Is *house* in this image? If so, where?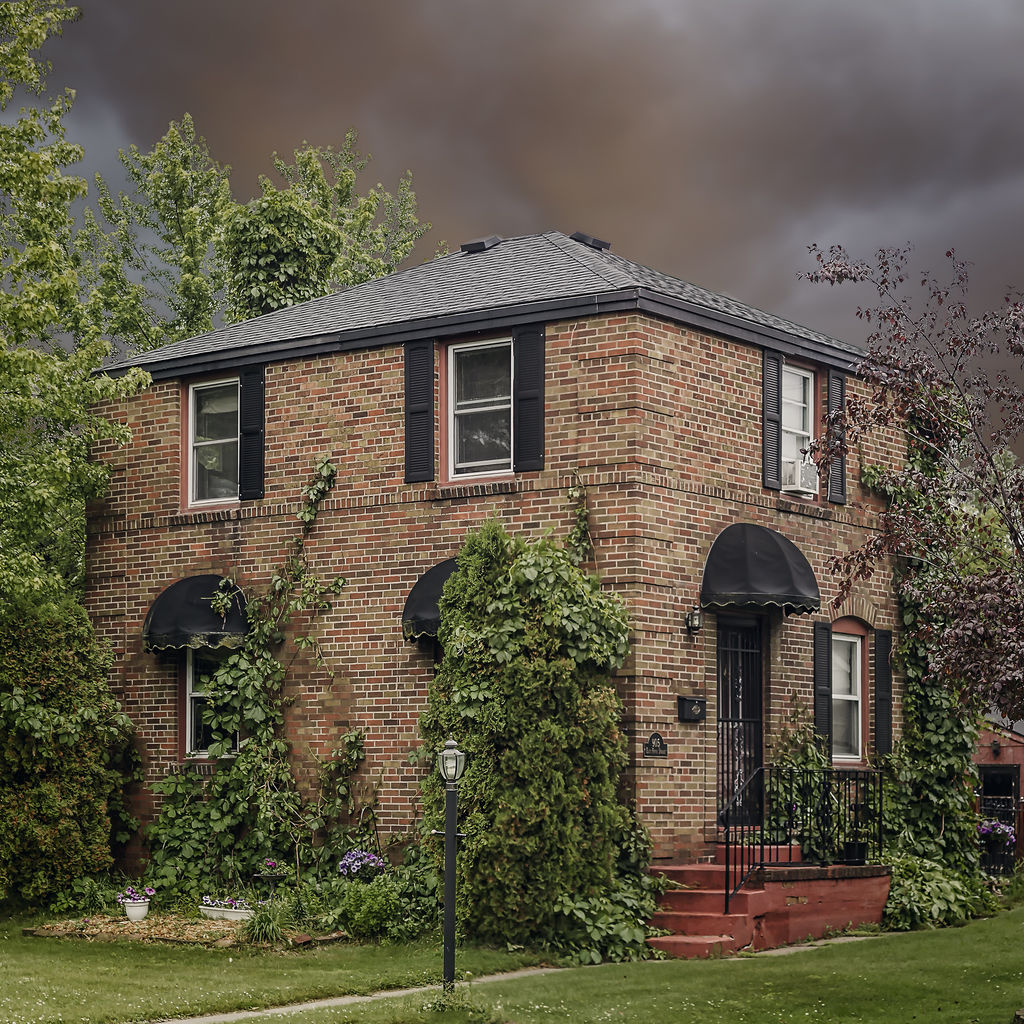
Yes, at detection(125, 220, 923, 906).
